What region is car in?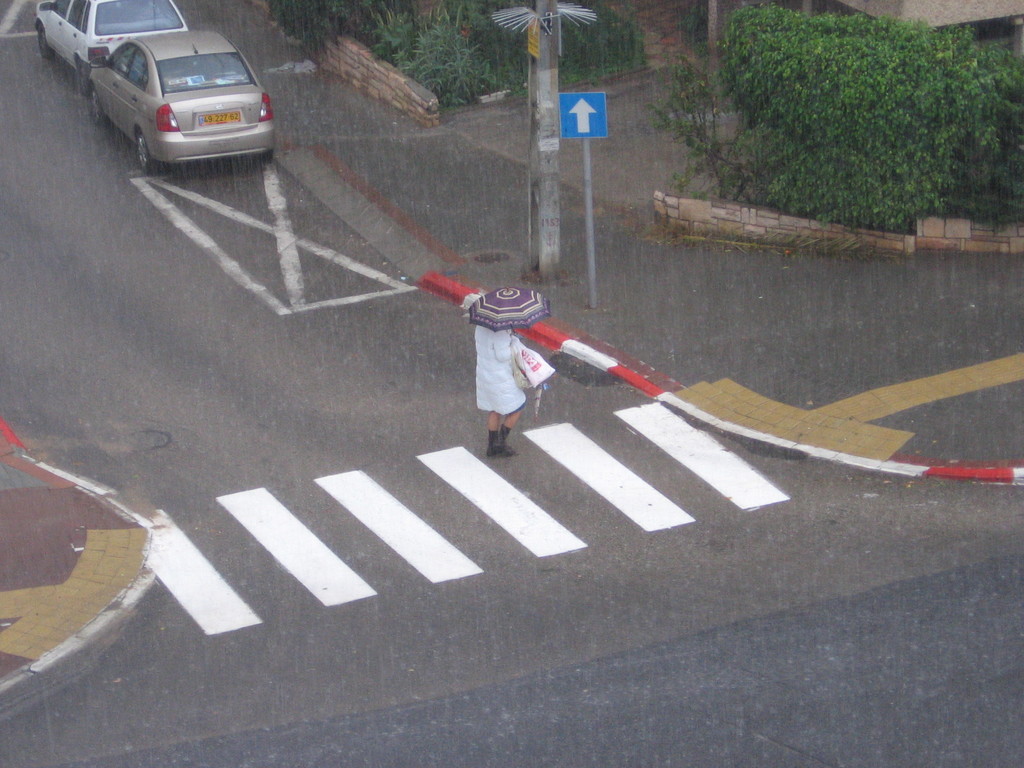
<region>33, 0, 191, 93</region>.
